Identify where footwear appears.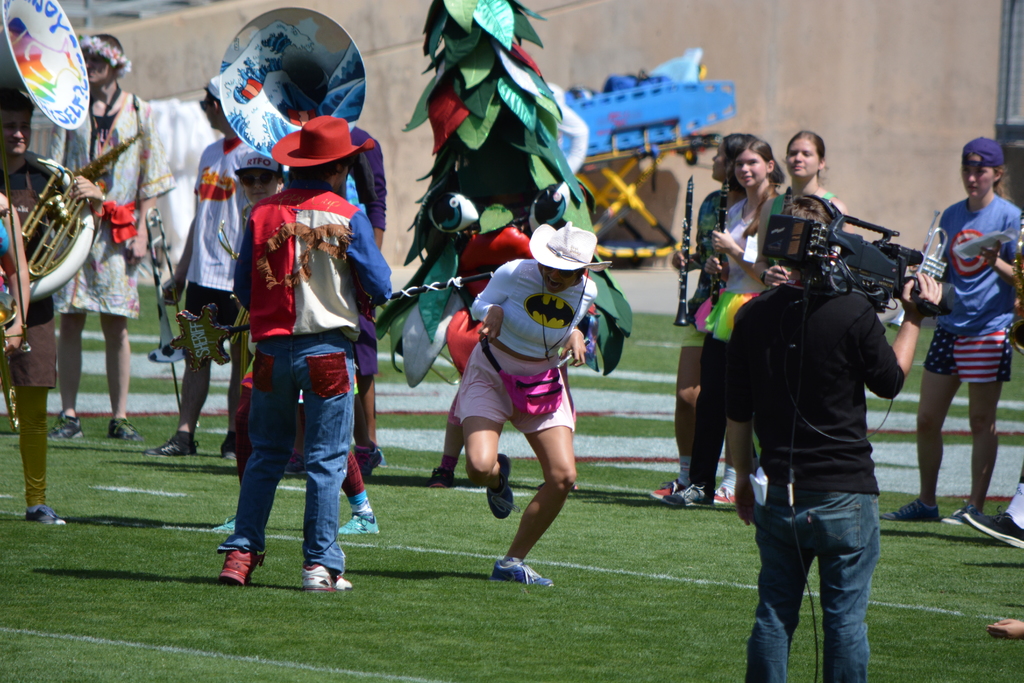
Appears at <bbox>216, 518, 240, 536</bbox>.
